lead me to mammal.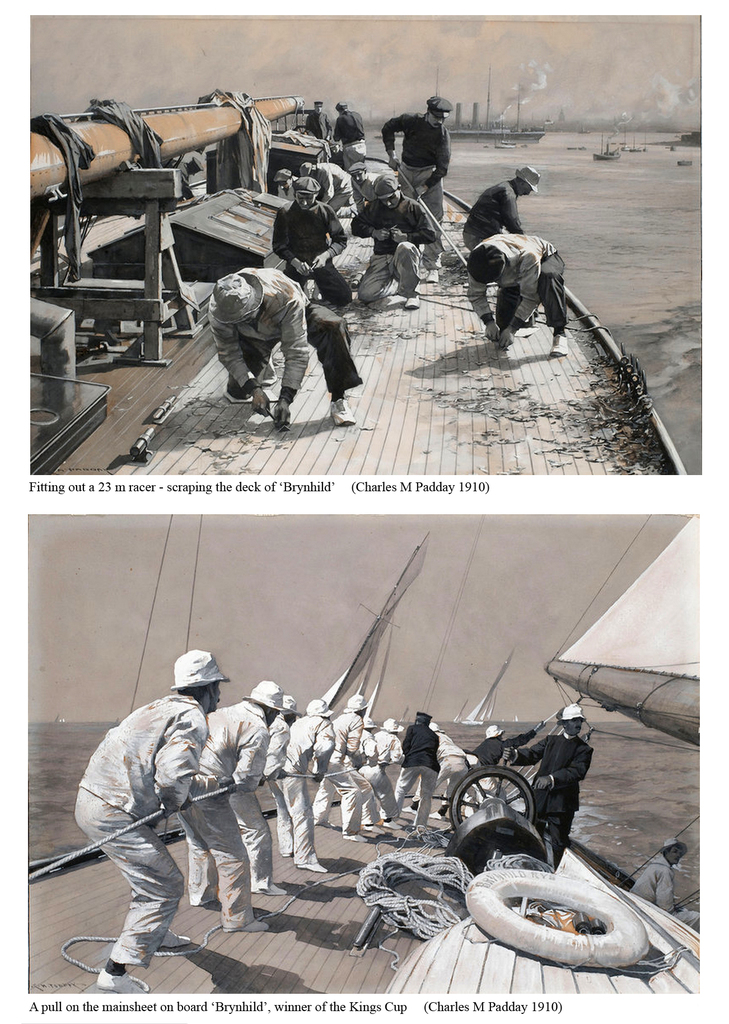
Lead to box(266, 177, 355, 307).
